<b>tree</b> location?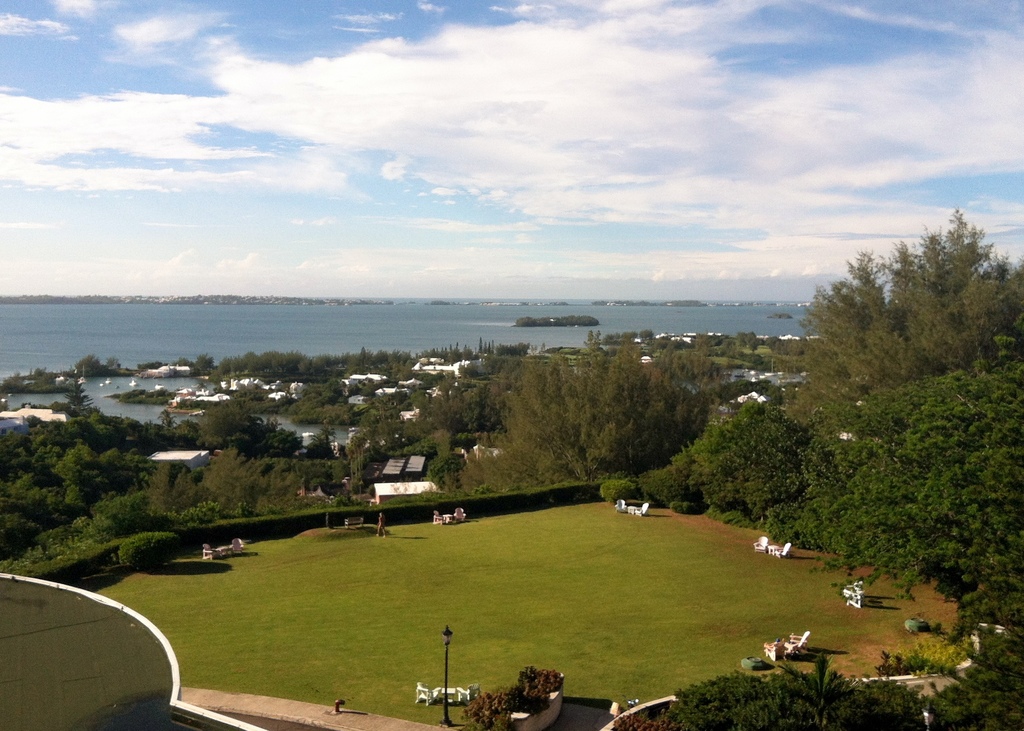
68:375:117:426
